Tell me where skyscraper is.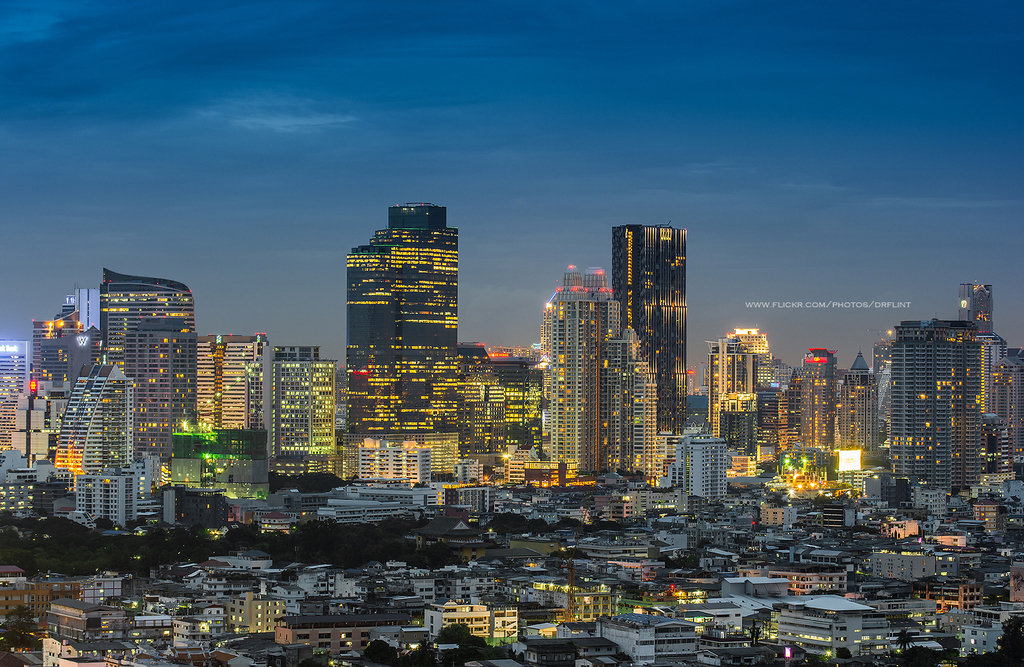
skyscraper is at <bbox>352, 440, 433, 481</bbox>.
